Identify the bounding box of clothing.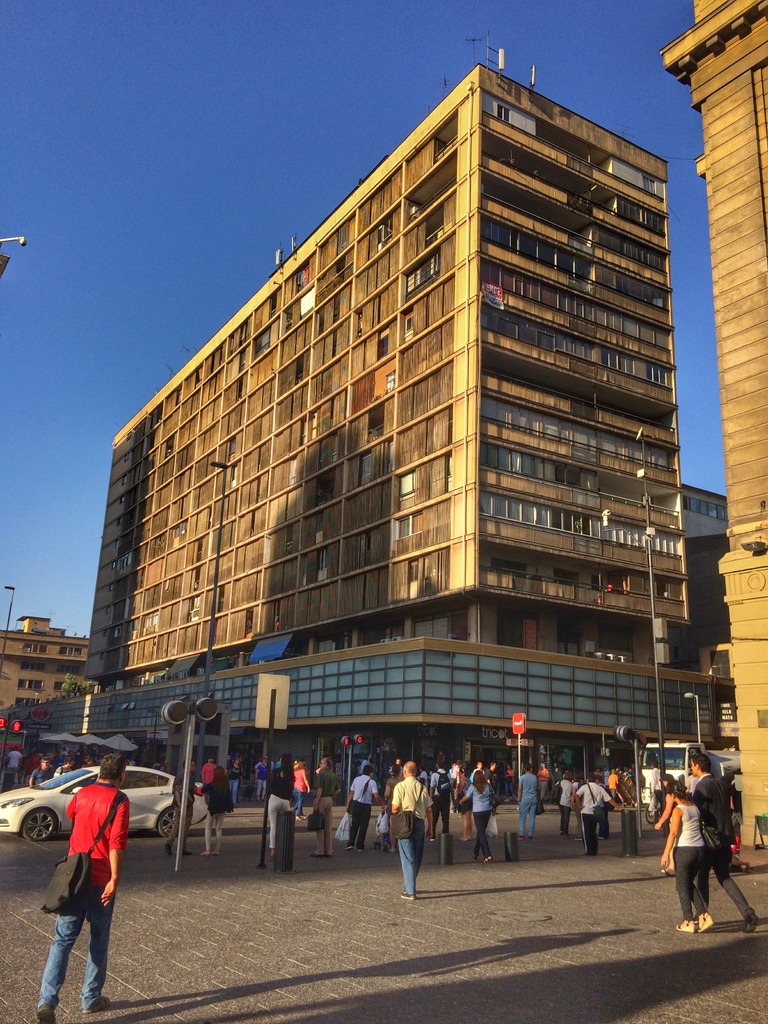
region(518, 767, 535, 841).
